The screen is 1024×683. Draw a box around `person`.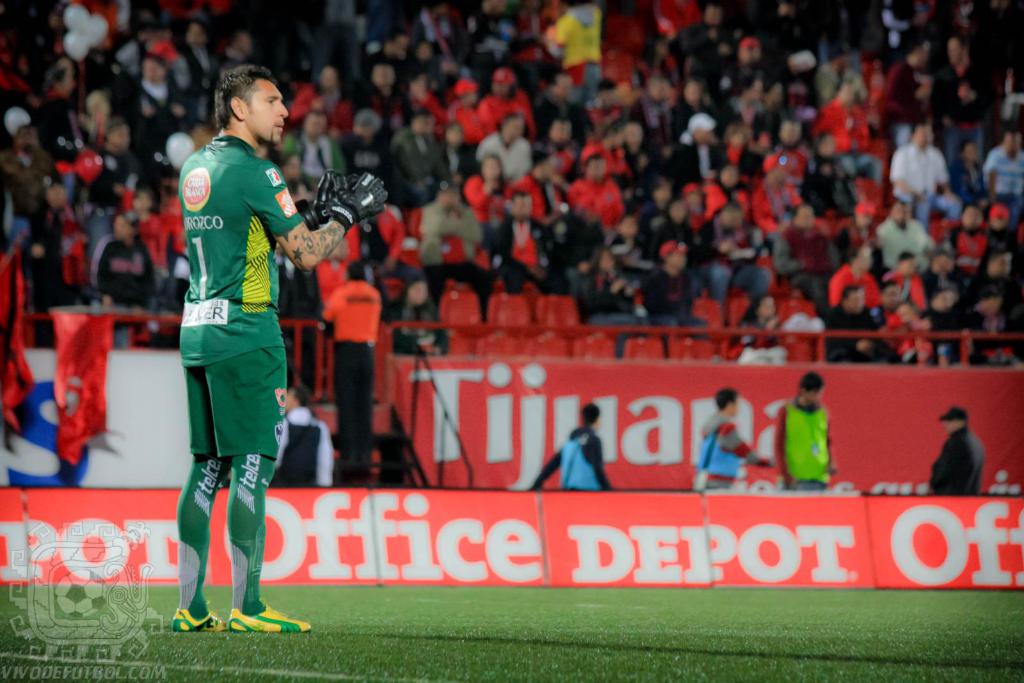
l=97, t=212, r=158, b=311.
